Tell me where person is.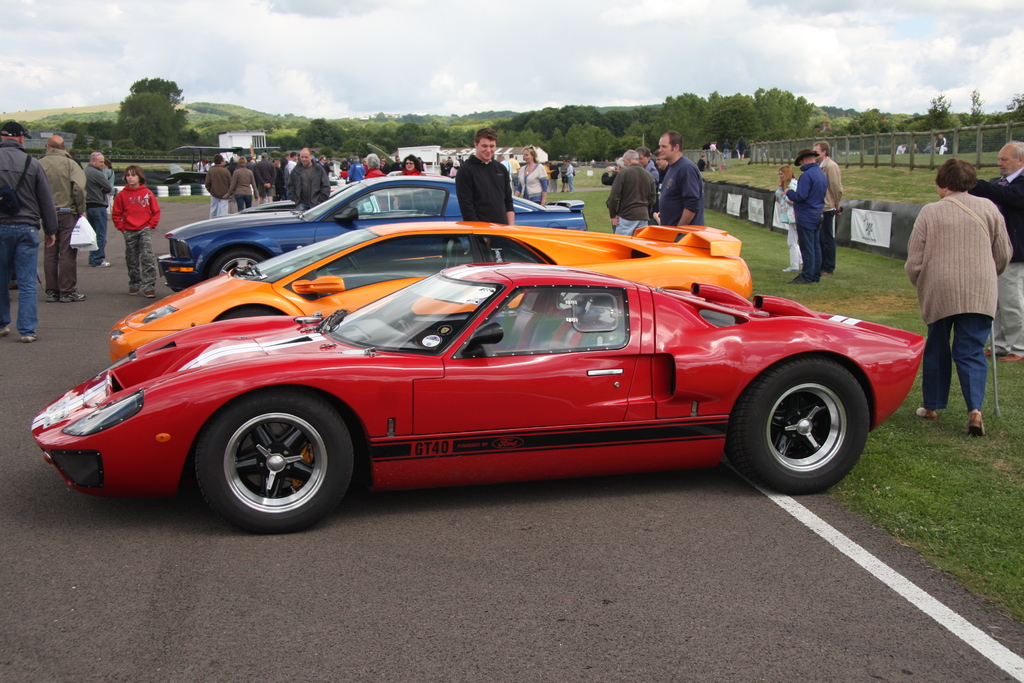
person is at pyautogui.locateOnScreen(762, 145, 766, 158).
